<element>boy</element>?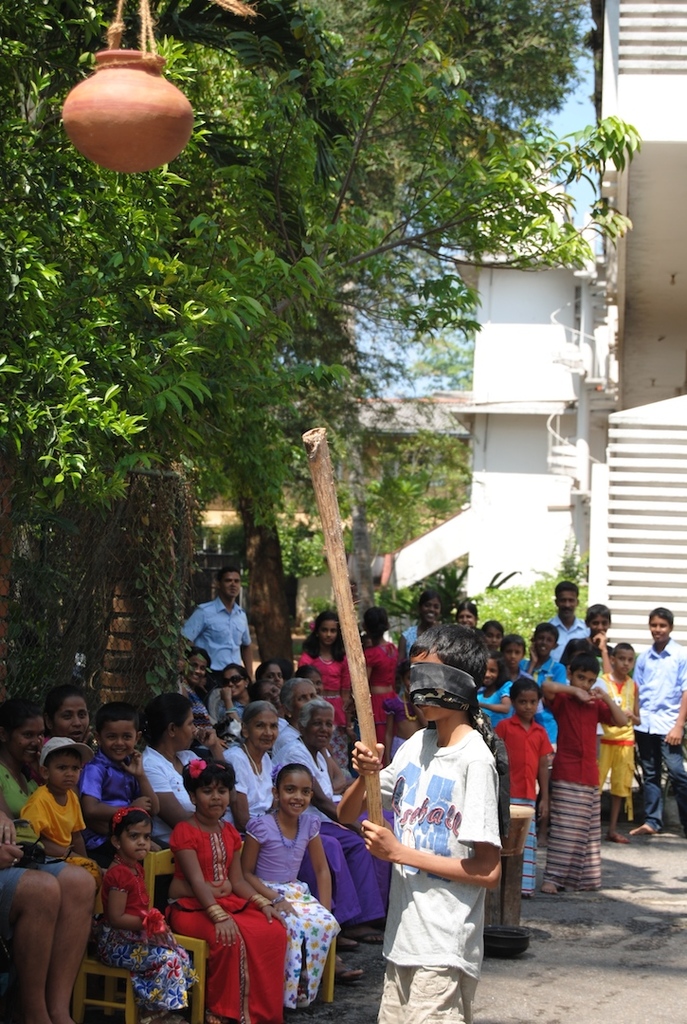
[76, 705, 194, 870]
